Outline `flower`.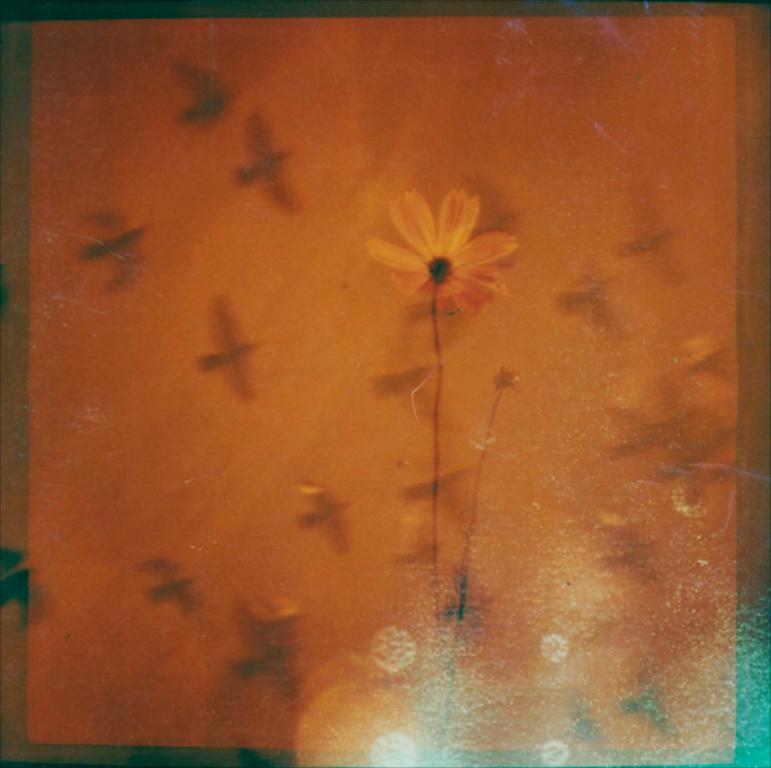
Outline: bbox(361, 177, 513, 330).
